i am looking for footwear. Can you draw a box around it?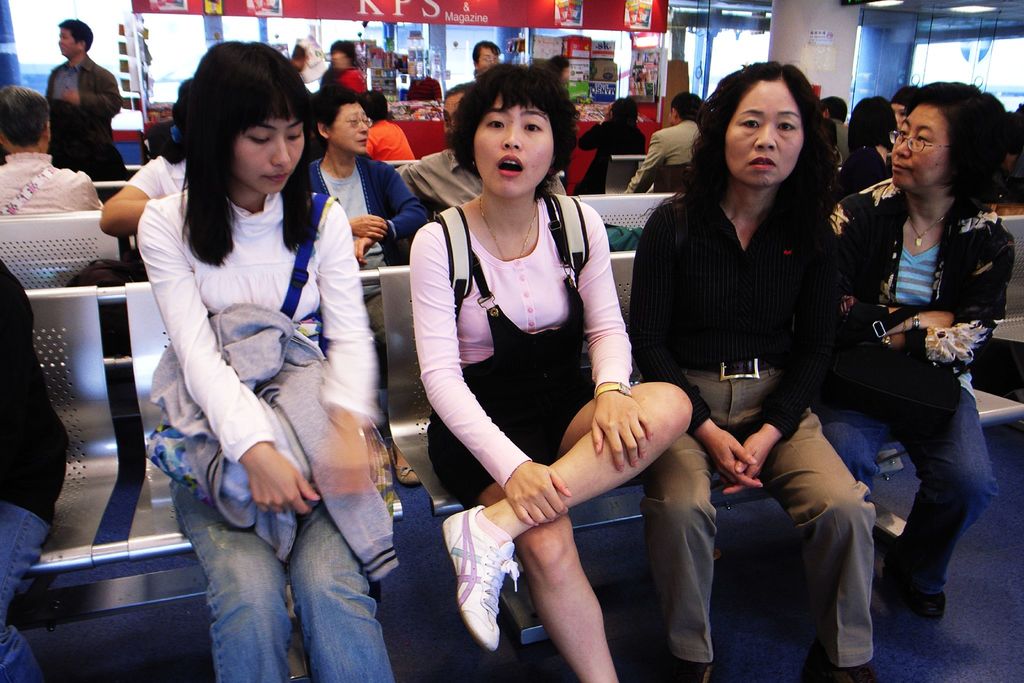
Sure, the bounding box is 886:567:949:620.
